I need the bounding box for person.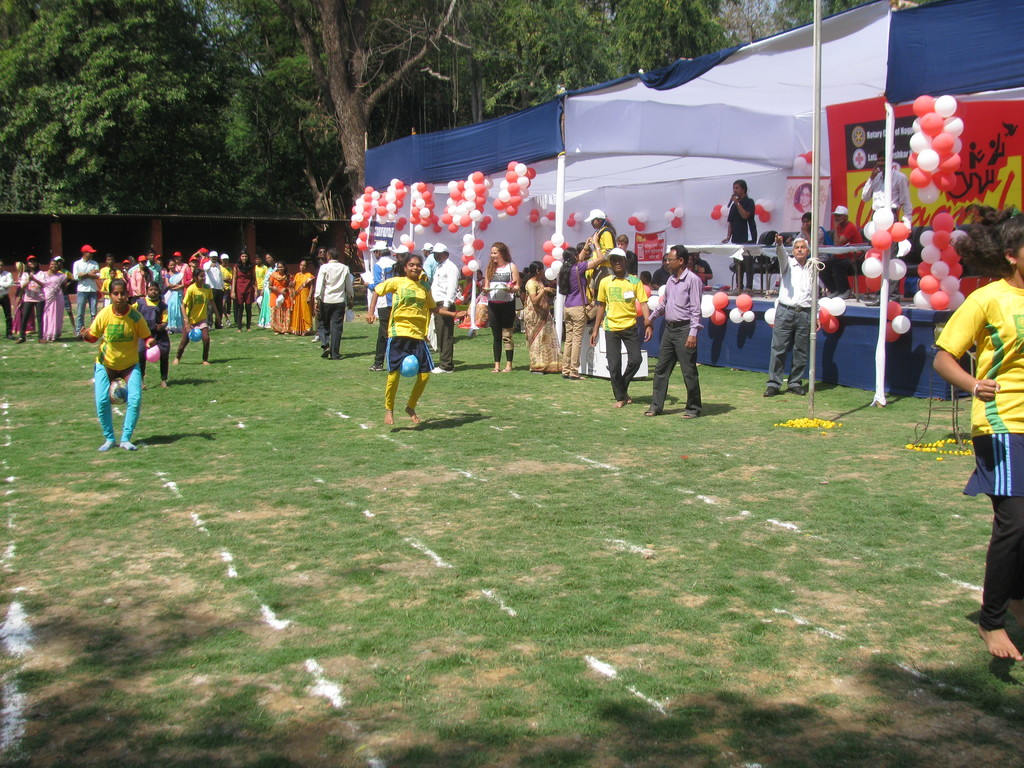
Here it is: <box>591,206,630,304</box>.
